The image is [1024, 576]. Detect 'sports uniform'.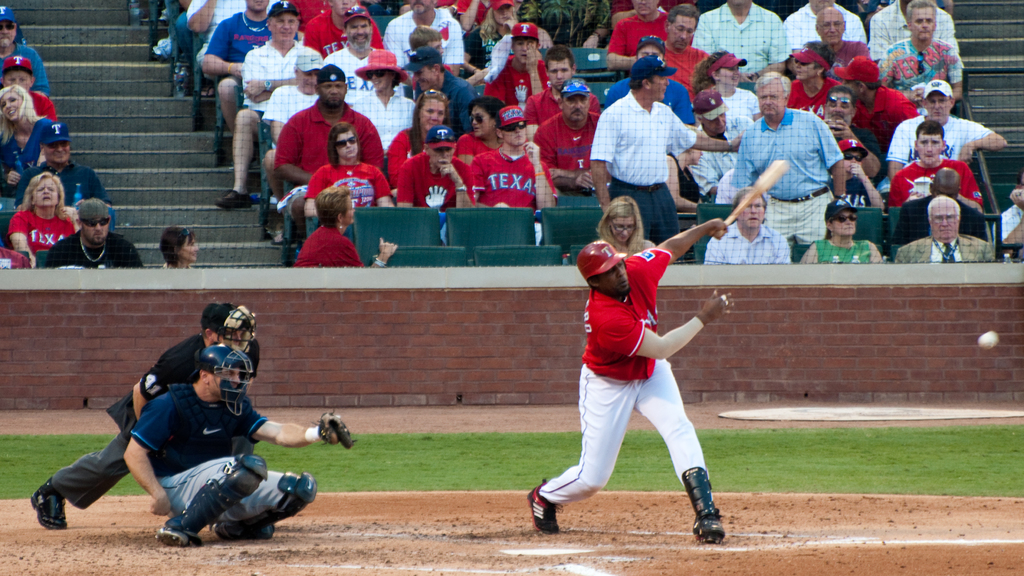
Detection: {"x1": 470, "y1": 140, "x2": 561, "y2": 200}.
